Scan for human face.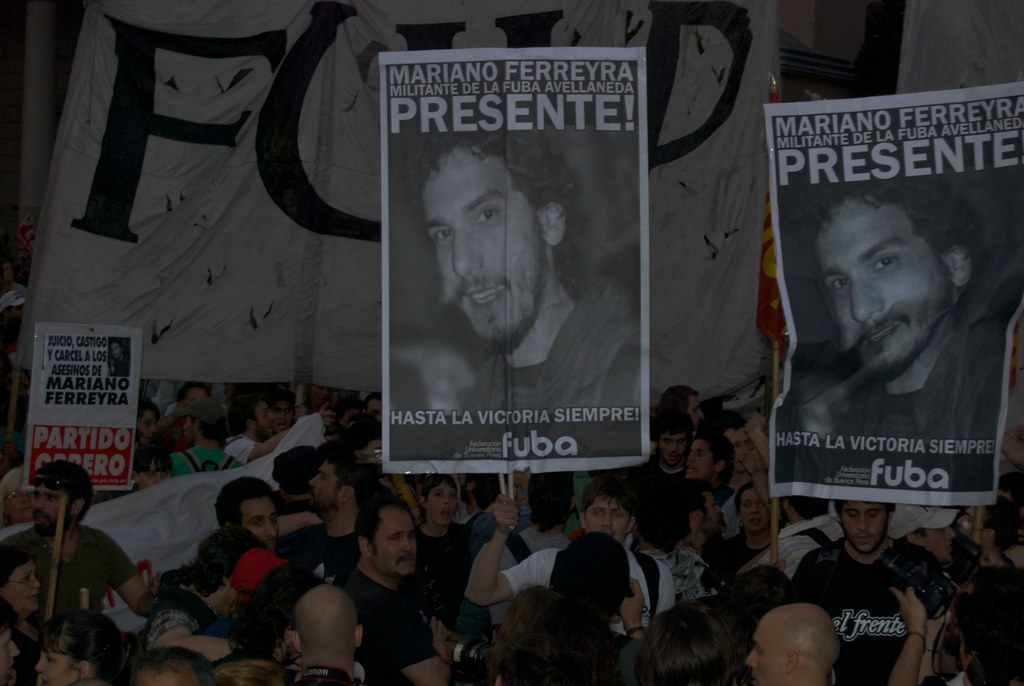
Scan result: x1=272, y1=398, x2=293, y2=427.
